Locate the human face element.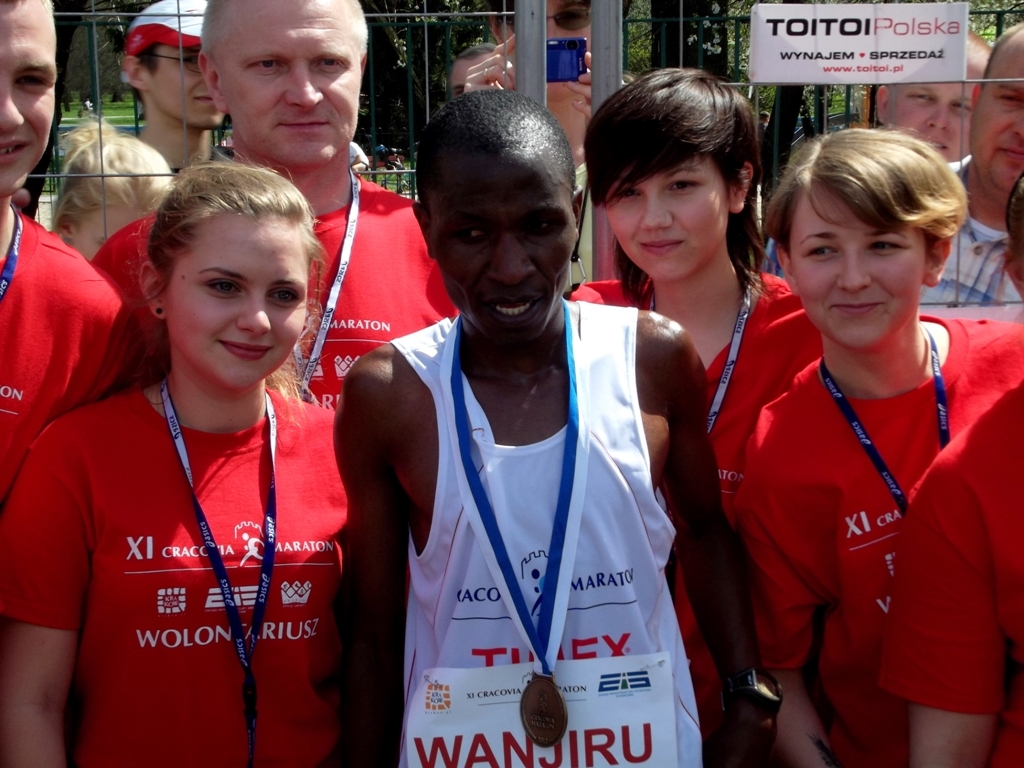
Element bbox: {"x1": 77, "y1": 209, "x2": 149, "y2": 264}.
